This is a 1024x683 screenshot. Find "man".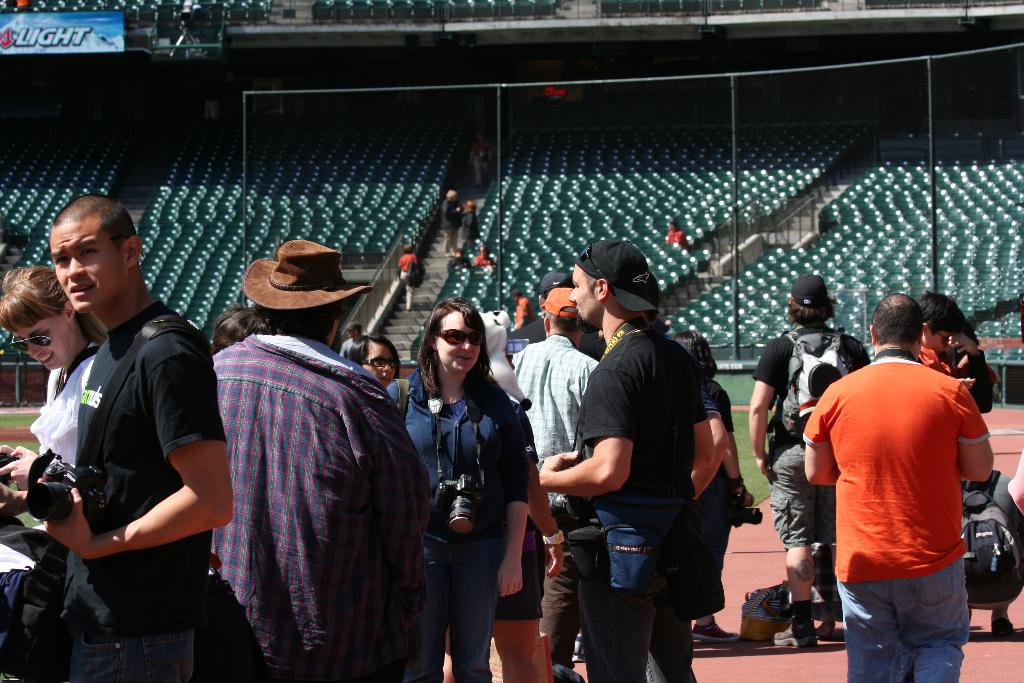
Bounding box: l=509, t=269, r=606, b=659.
